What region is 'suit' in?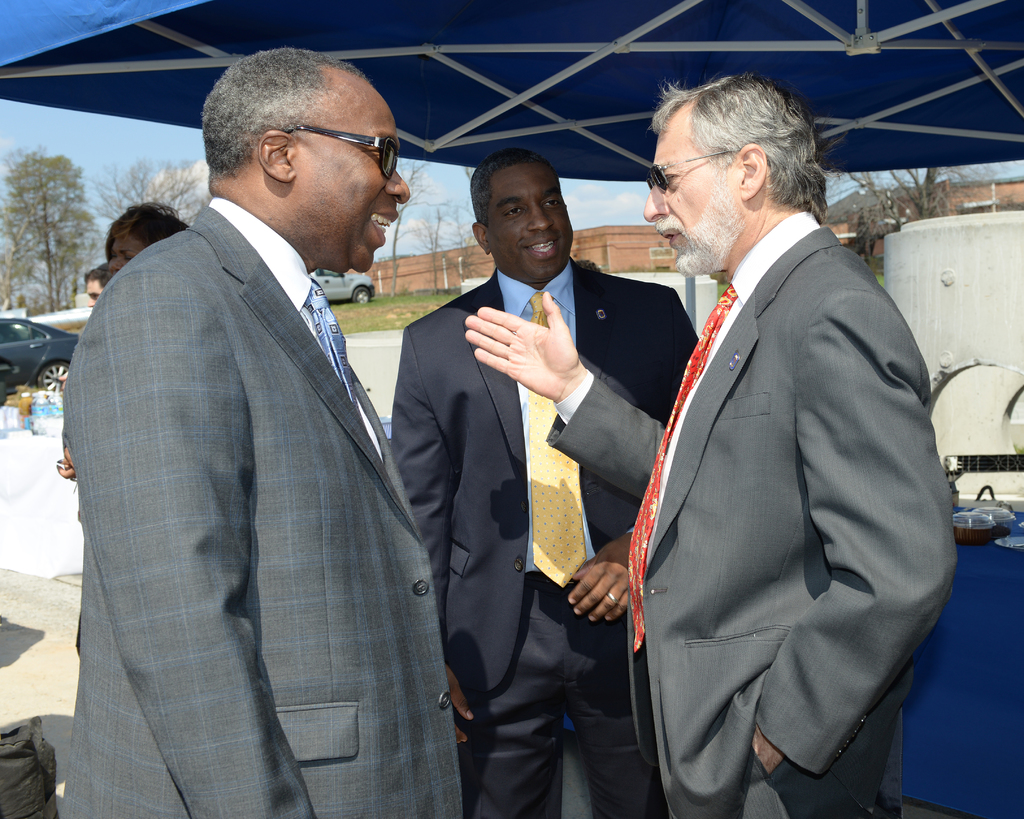
select_region(545, 227, 960, 818).
